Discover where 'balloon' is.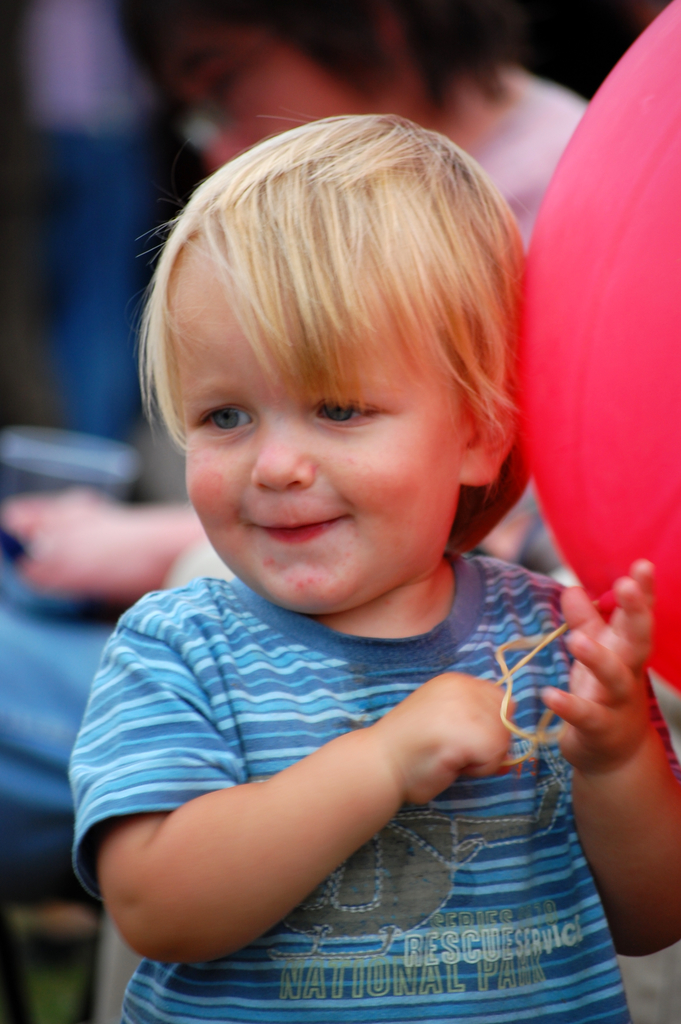
Discovered at [x1=511, y1=0, x2=680, y2=696].
